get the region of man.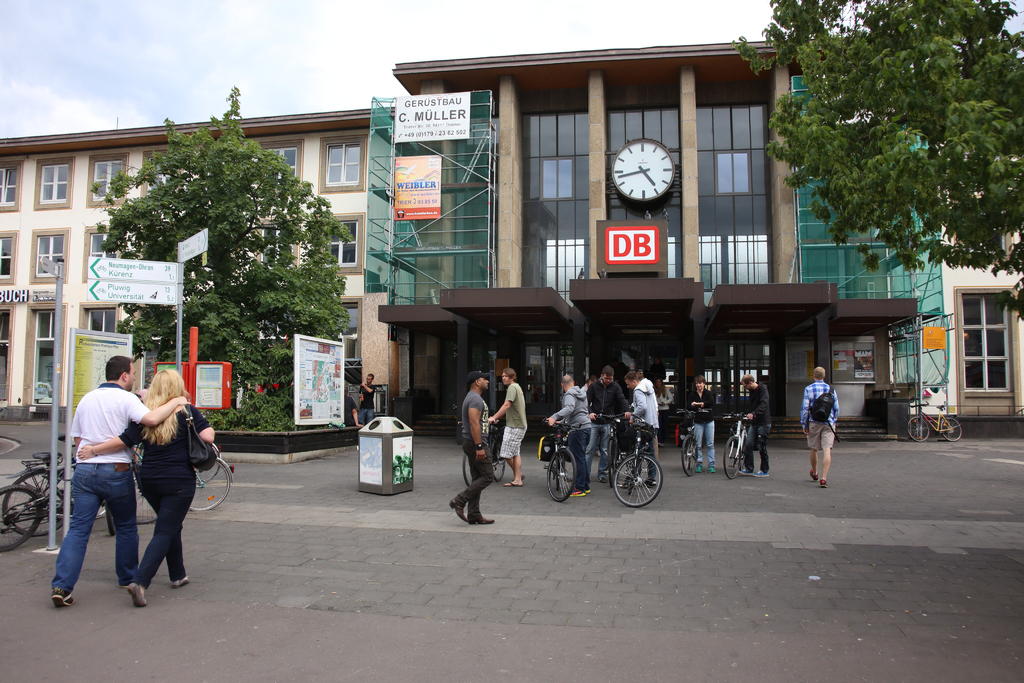
{"x1": 800, "y1": 367, "x2": 840, "y2": 488}.
